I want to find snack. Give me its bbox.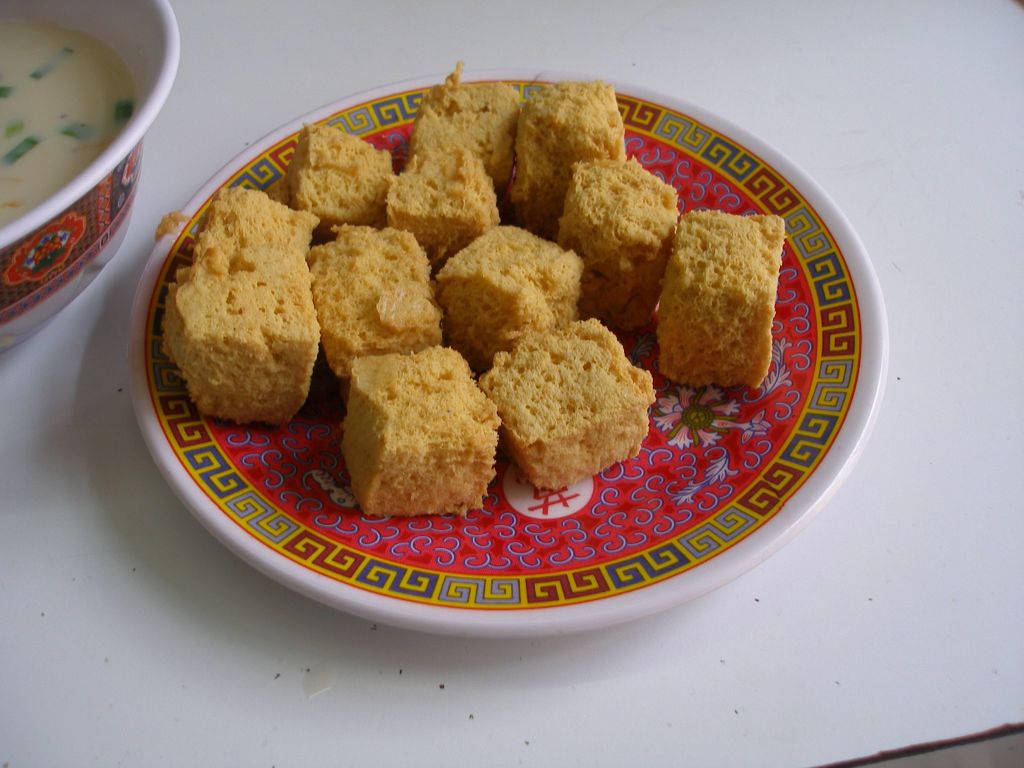
detection(298, 118, 394, 219).
